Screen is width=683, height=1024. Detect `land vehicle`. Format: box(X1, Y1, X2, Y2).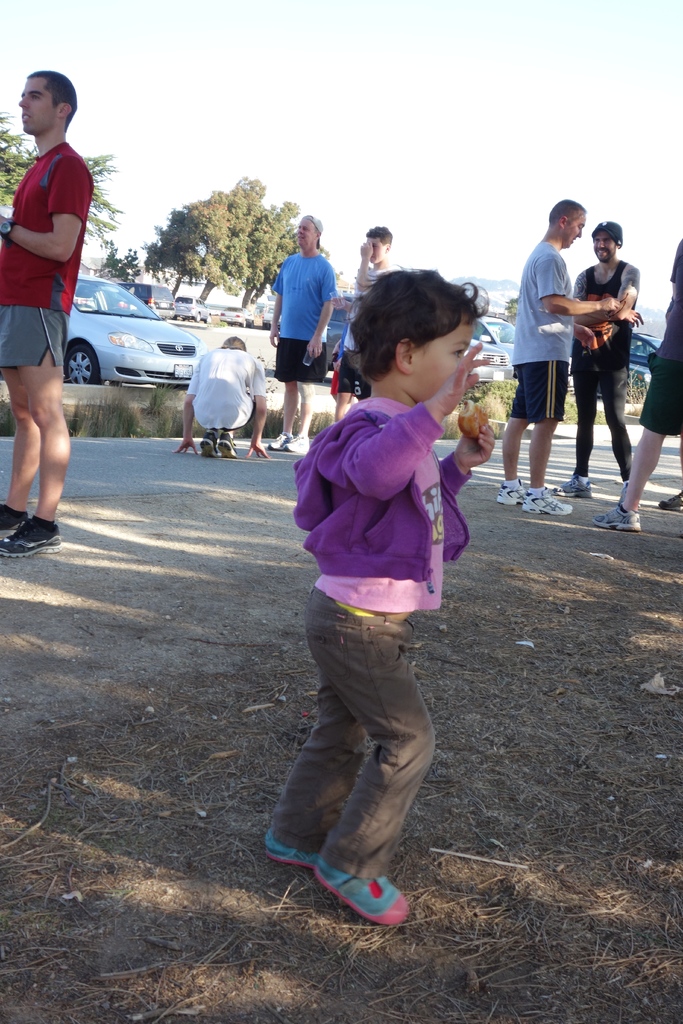
box(470, 310, 514, 385).
